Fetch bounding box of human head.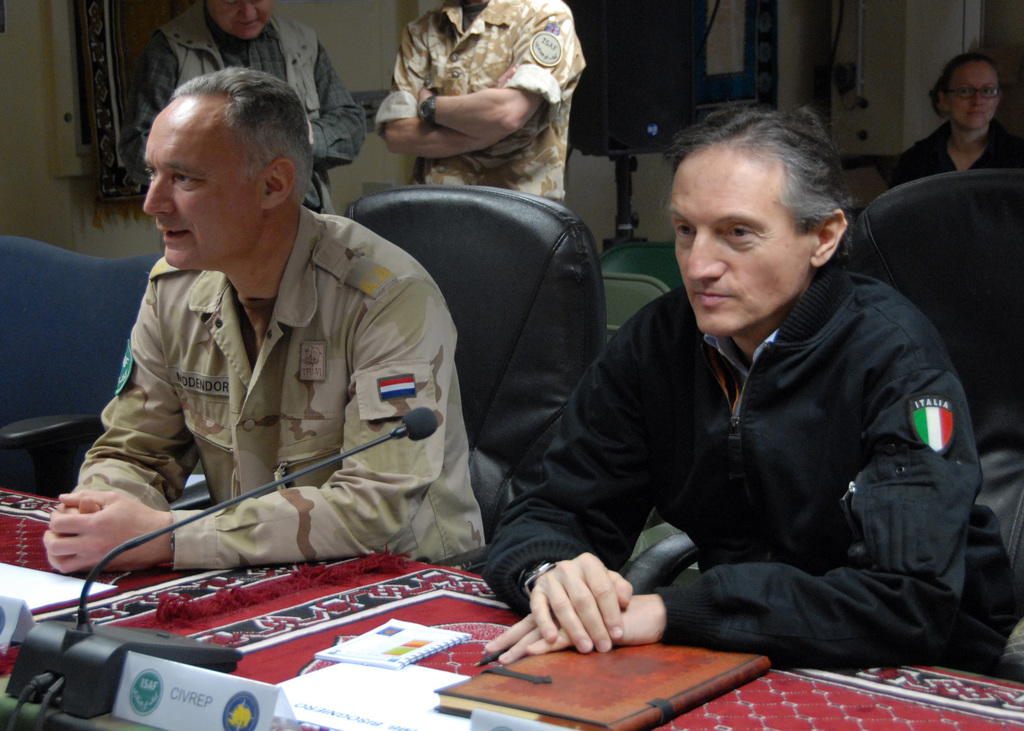
Bbox: [left=668, top=111, right=867, bottom=332].
